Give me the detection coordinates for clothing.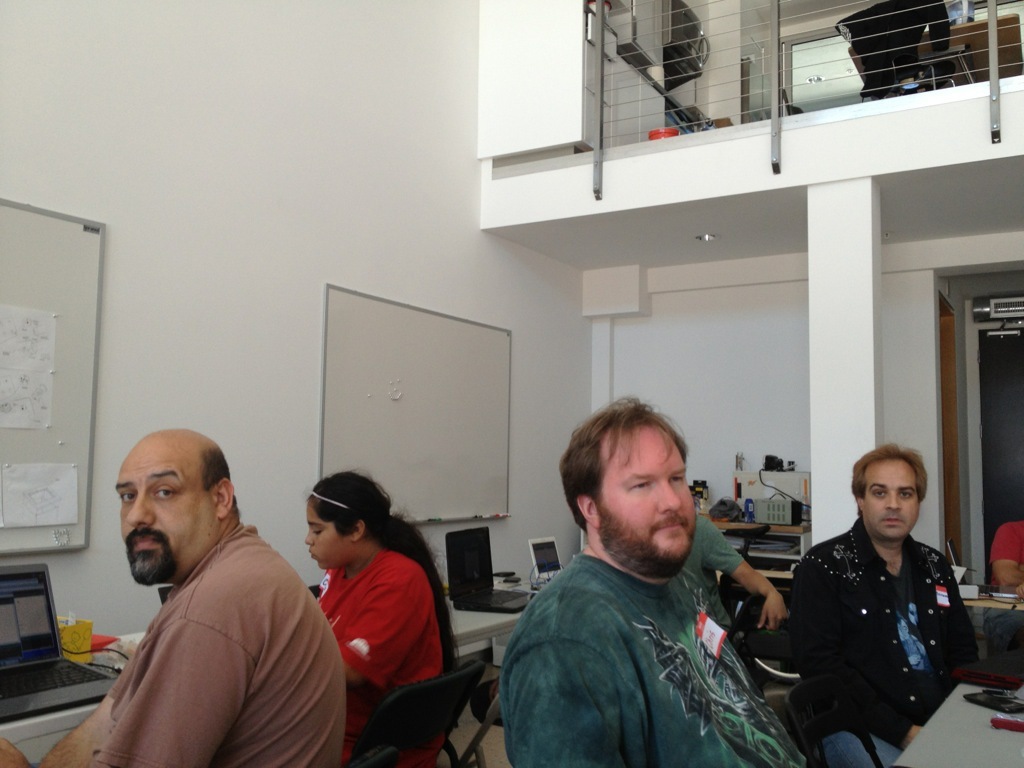
locate(678, 508, 738, 642).
